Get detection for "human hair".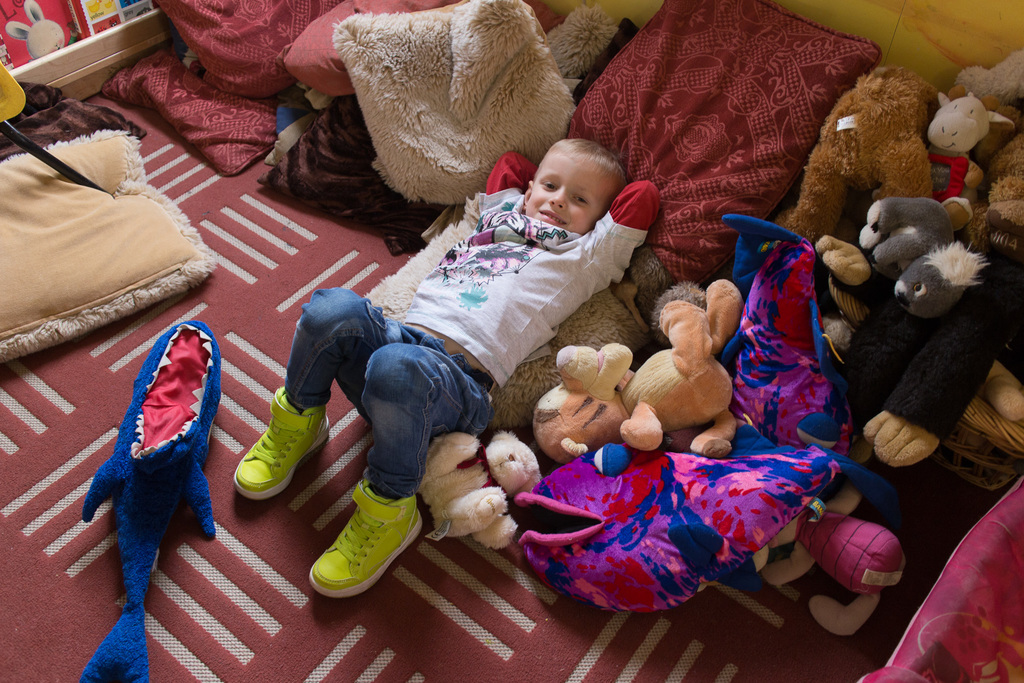
Detection: bbox=[552, 139, 625, 185].
